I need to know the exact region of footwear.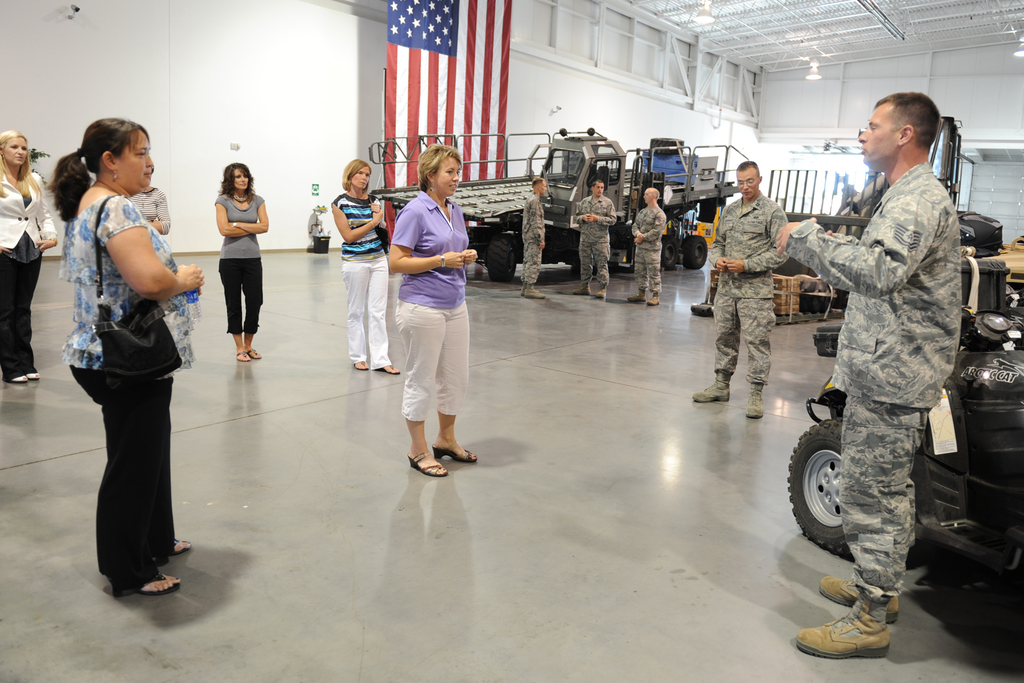
Region: {"x1": 793, "y1": 583, "x2": 897, "y2": 662}.
